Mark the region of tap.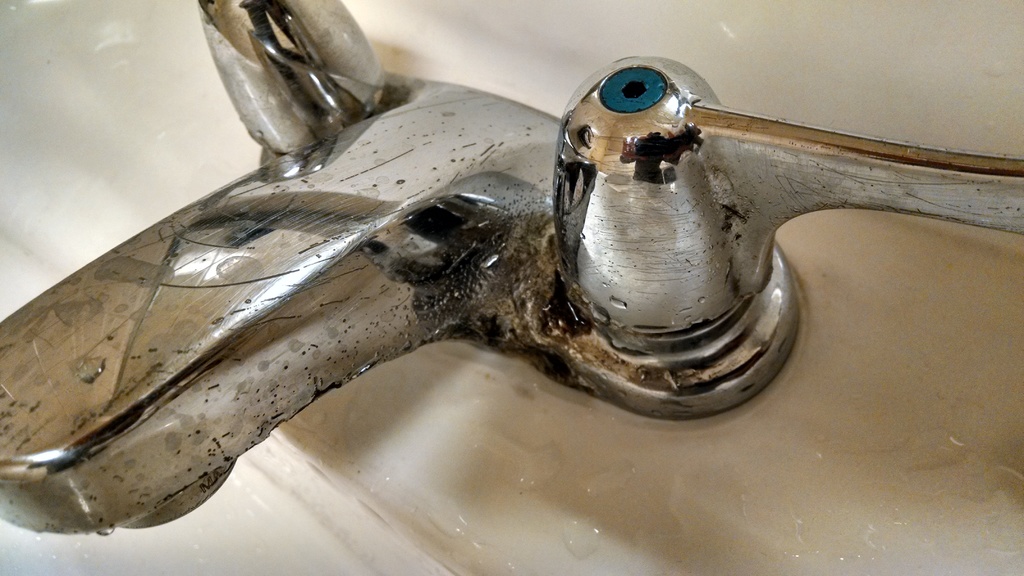
Region: l=0, t=81, r=561, b=526.
